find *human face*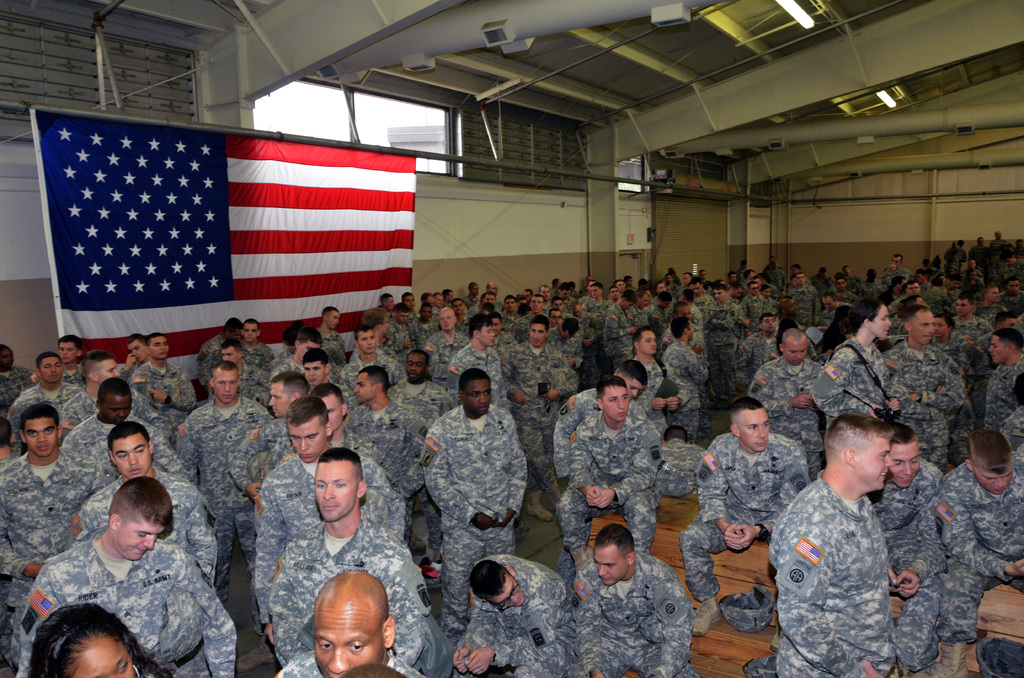
locate(115, 432, 142, 472)
